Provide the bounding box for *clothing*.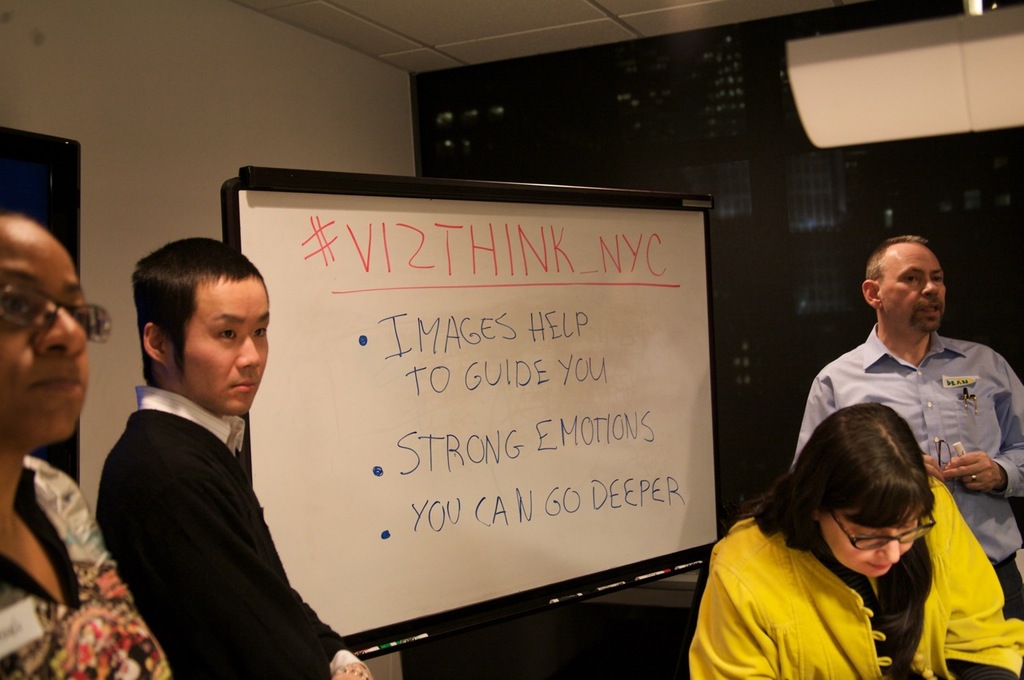
[x1=0, y1=448, x2=166, y2=679].
